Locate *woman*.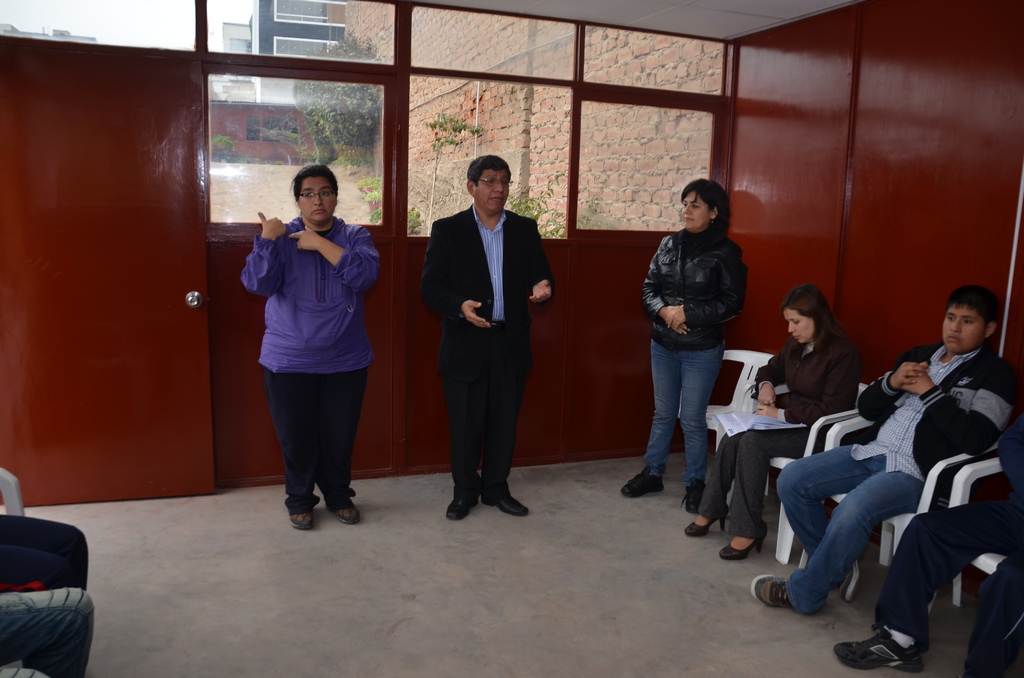
Bounding box: [622, 181, 750, 510].
